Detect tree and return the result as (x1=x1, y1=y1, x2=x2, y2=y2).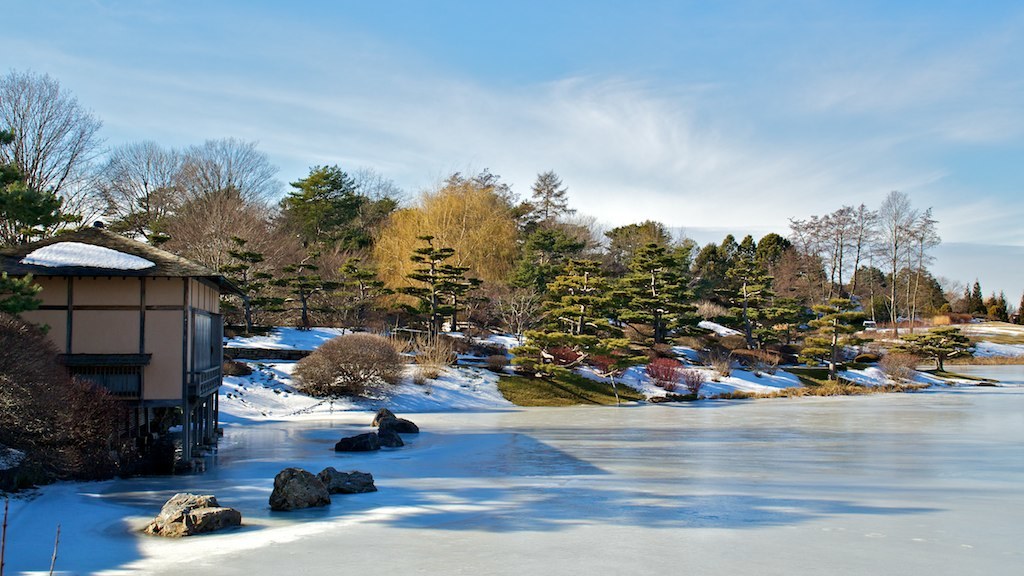
(x1=498, y1=254, x2=550, y2=324).
